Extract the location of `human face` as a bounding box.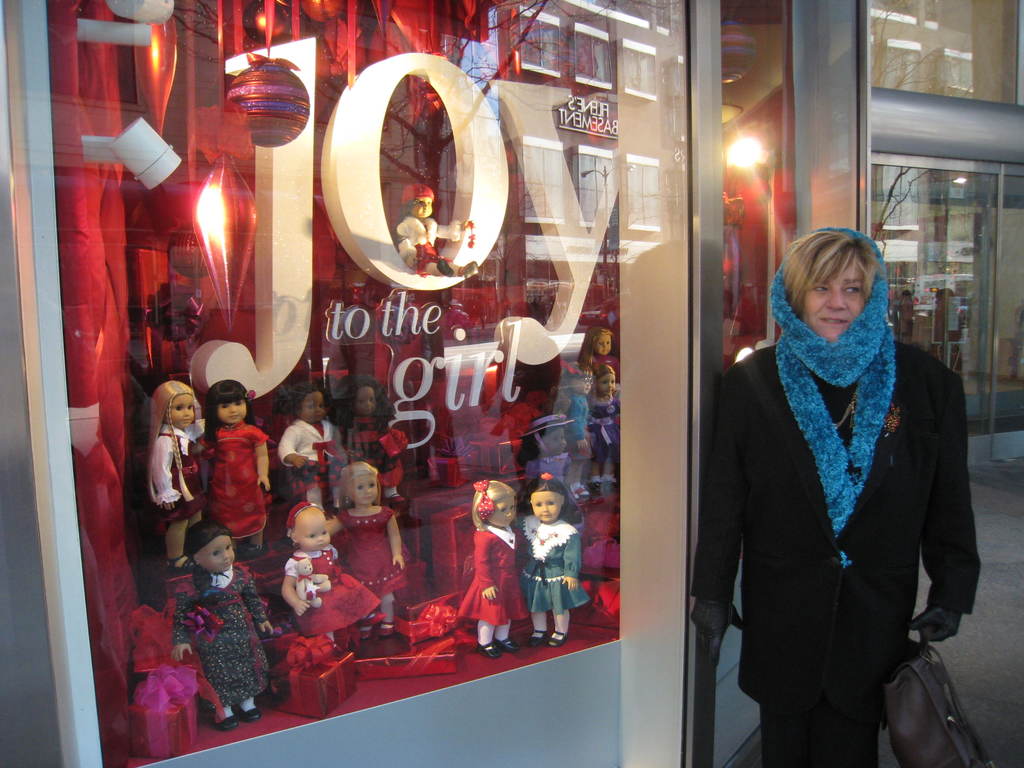
412:199:433:214.
